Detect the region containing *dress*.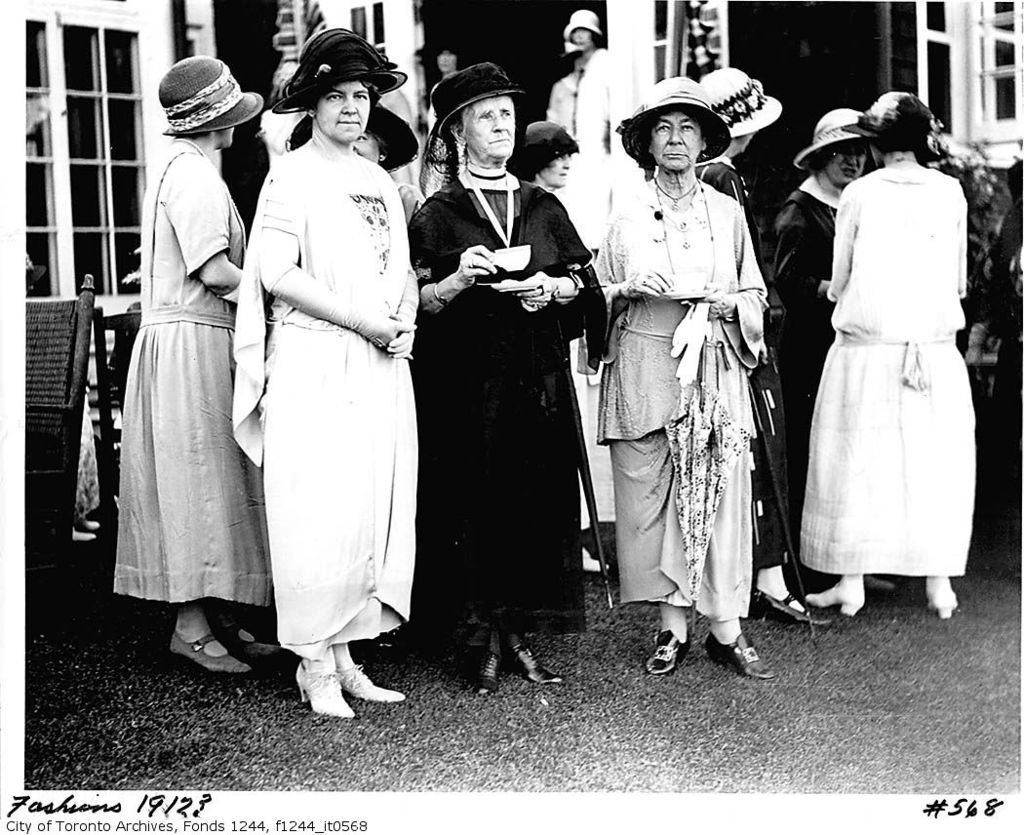
BBox(232, 135, 419, 657).
